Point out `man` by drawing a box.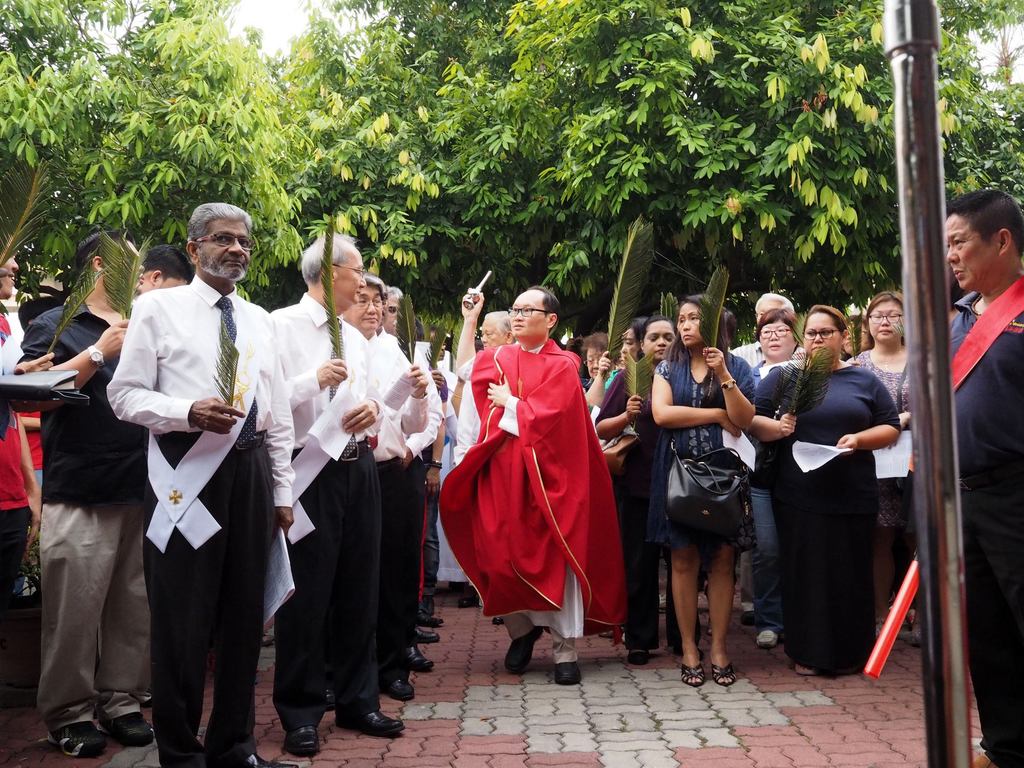
337/271/436/700.
